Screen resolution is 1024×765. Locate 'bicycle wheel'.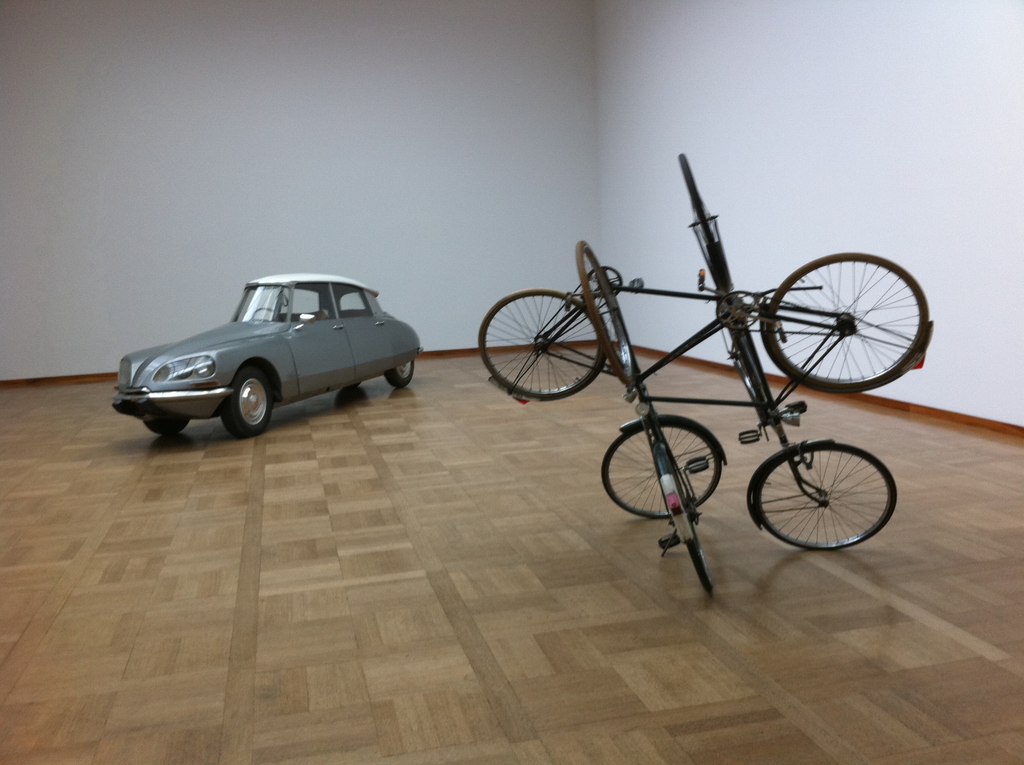
<bbox>728, 305, 764, 423</bbox>.
